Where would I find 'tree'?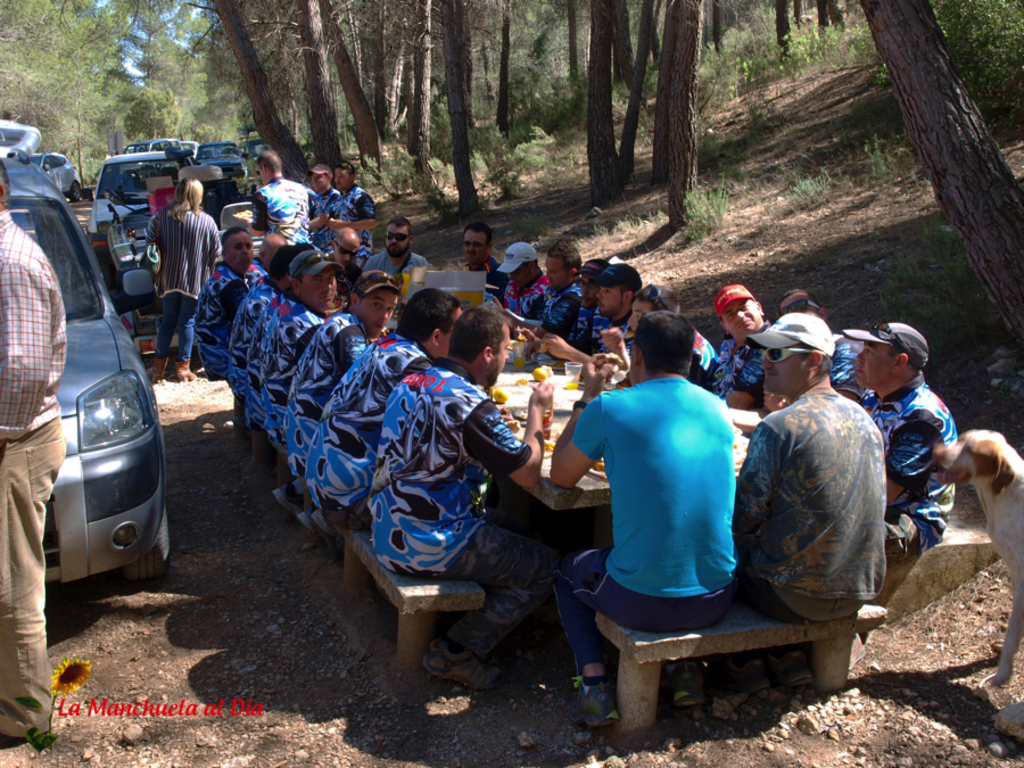
At crop(284, 0, 1023, 344).
